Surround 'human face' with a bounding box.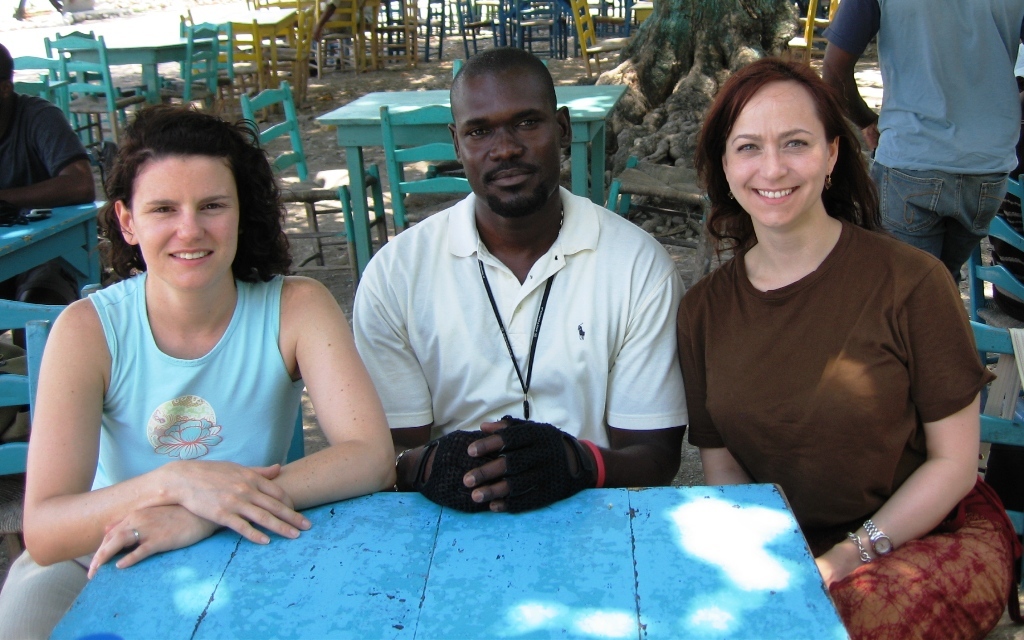
x1=134, y1=149, x2=237, y2=290.
